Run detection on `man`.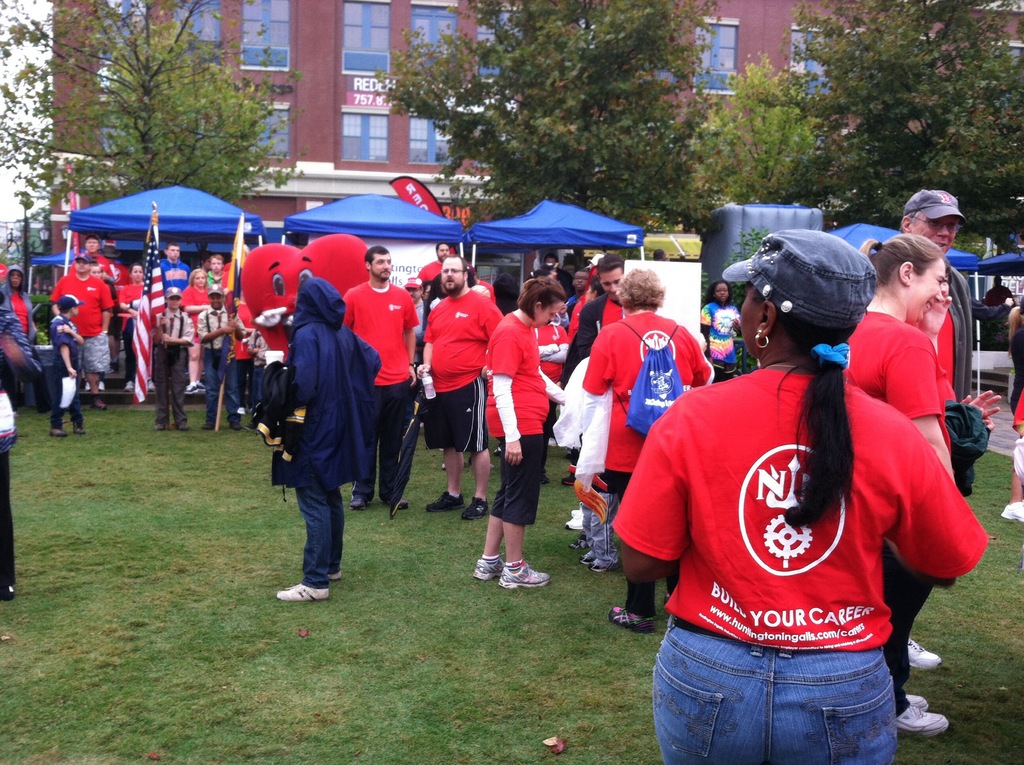
Result: (530,261,647,545).
